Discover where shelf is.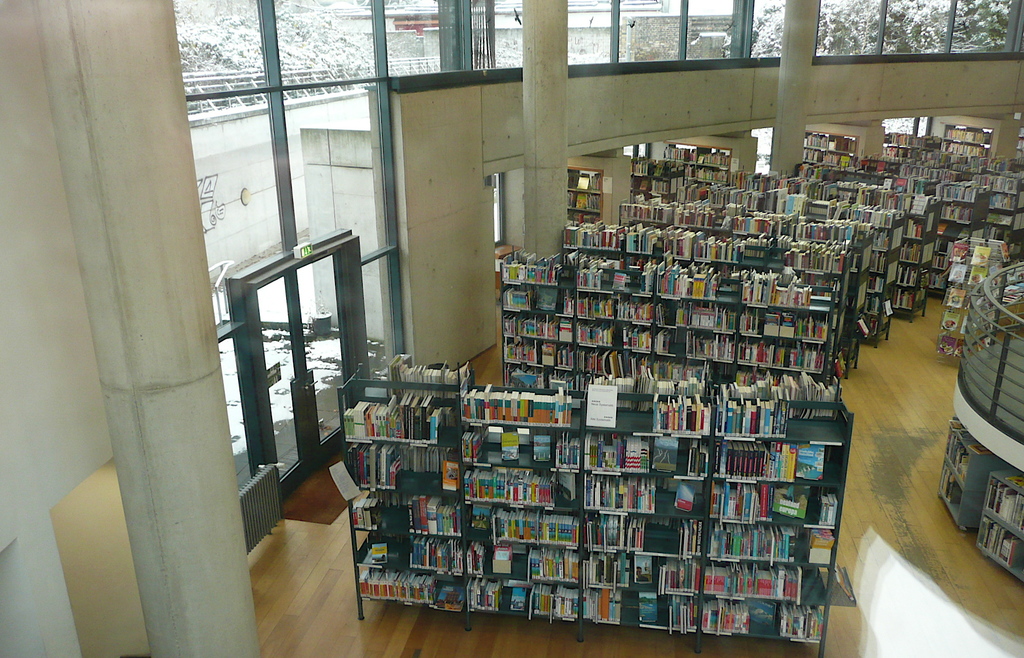
Discovered at (464,470,586,508).
